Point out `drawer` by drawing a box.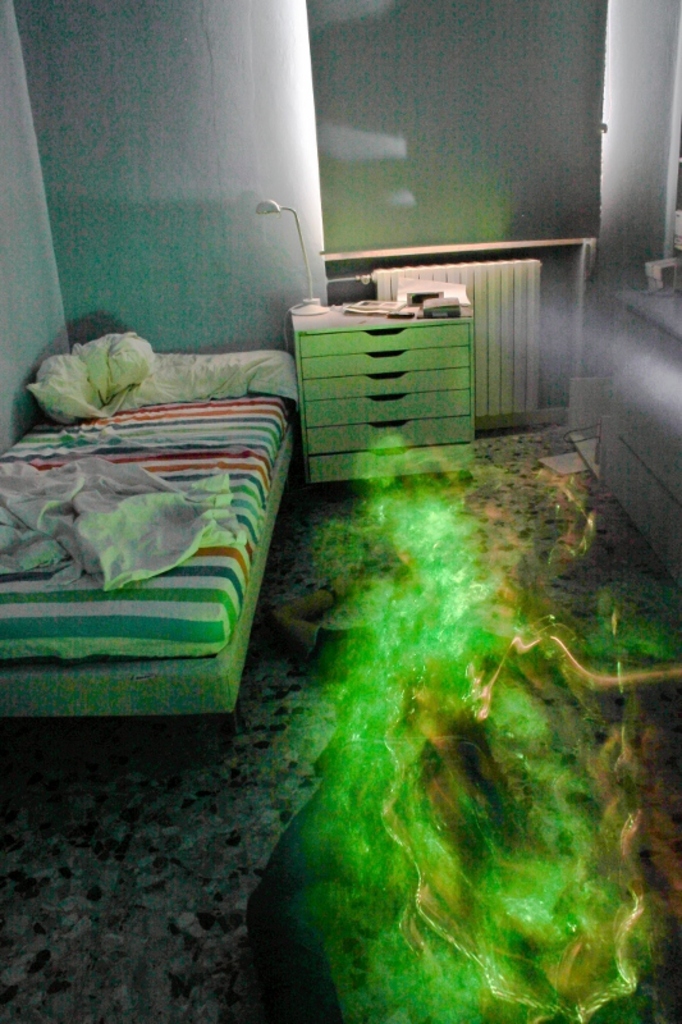
305 388 473 428.
